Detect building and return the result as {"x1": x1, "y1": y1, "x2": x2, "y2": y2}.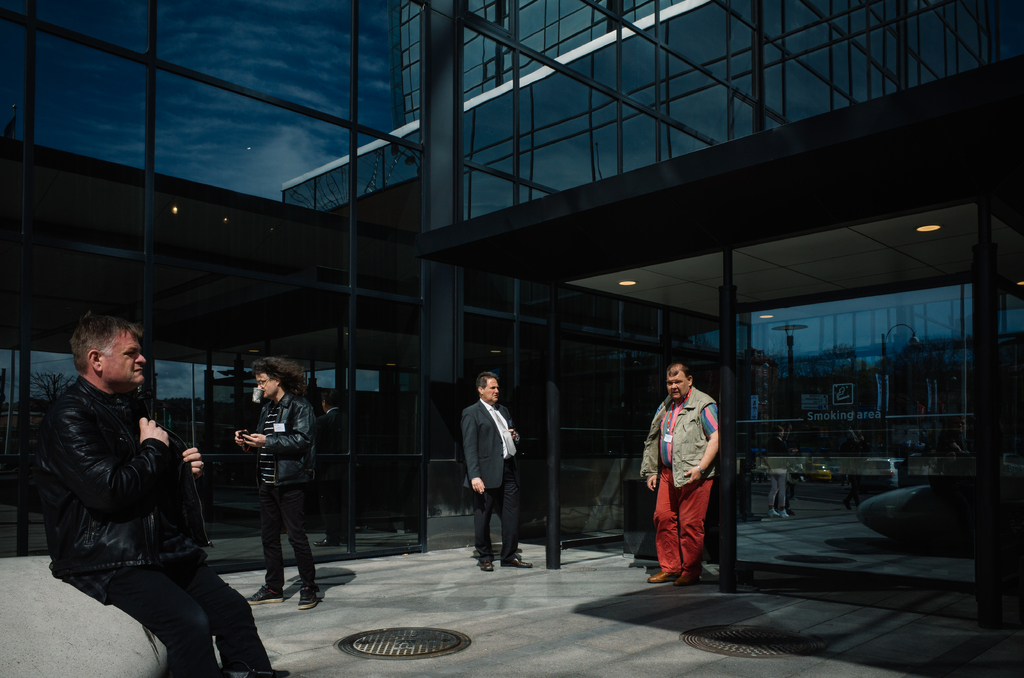
{"x1": 0, "y1": 0, "x2": 1020, "y2": 677}.
